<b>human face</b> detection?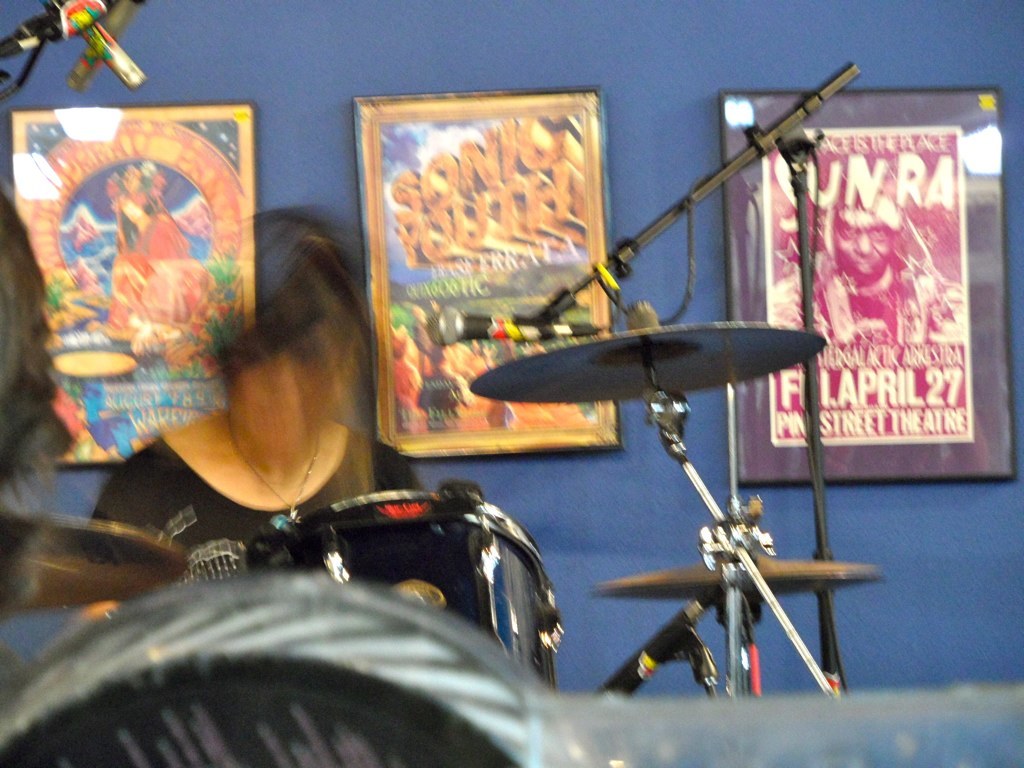
crop(222, 320, 343, 459)
